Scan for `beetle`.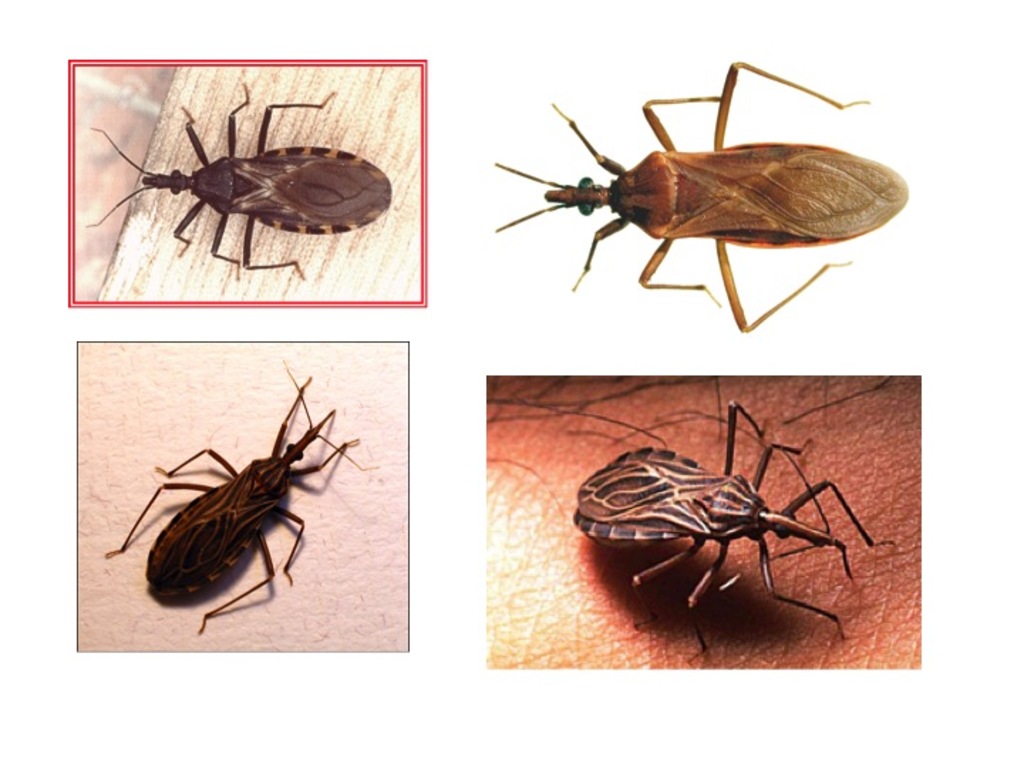
Scan result: box(569, 400, 878, 666).
